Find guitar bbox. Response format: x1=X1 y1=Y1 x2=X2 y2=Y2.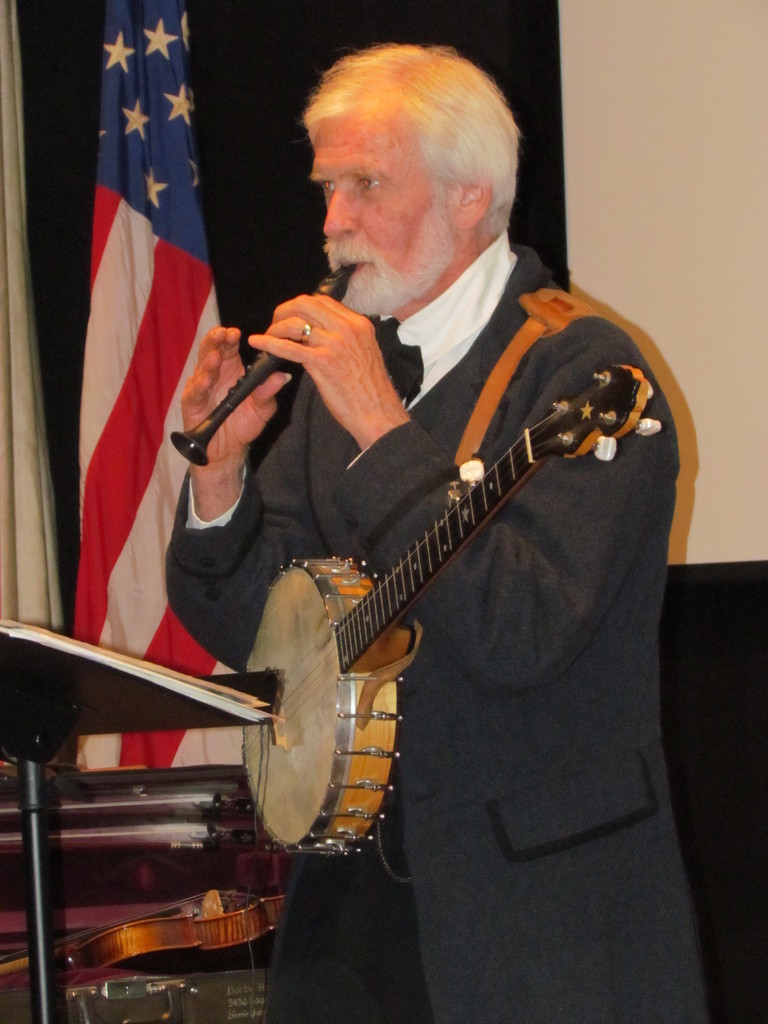
x1=224 y1=349 x2=663 y2=874.
